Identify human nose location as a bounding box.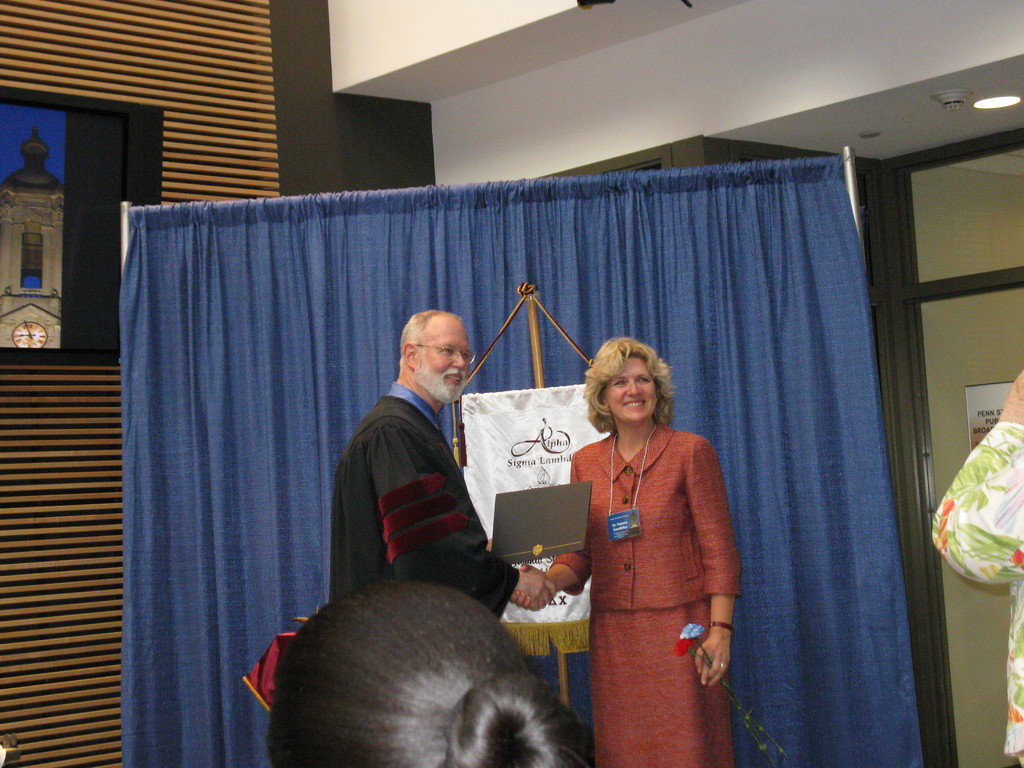
[627,377,640,394].
